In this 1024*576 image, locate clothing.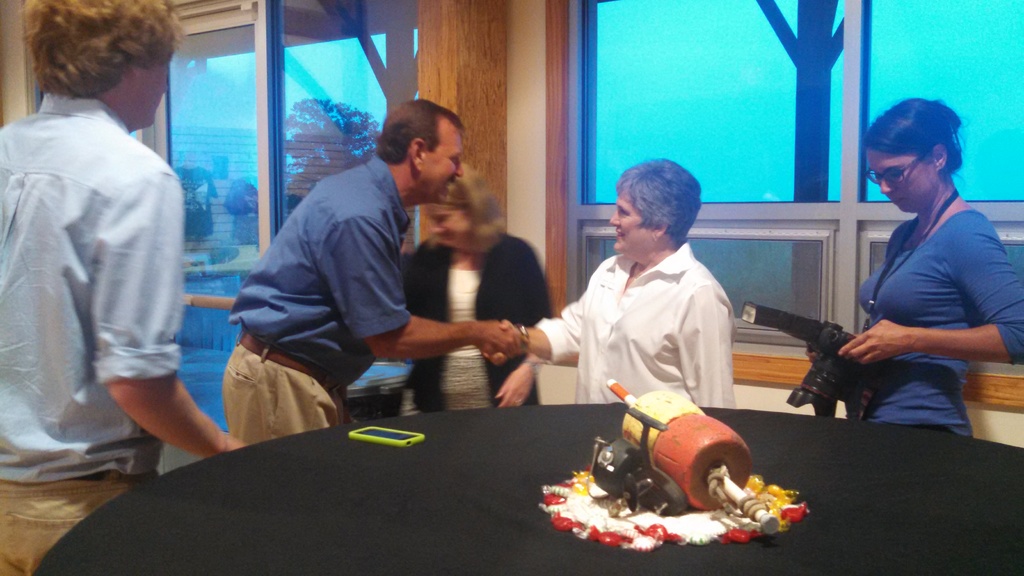
Bounding box: detection(852, 209, 1023, 434).
